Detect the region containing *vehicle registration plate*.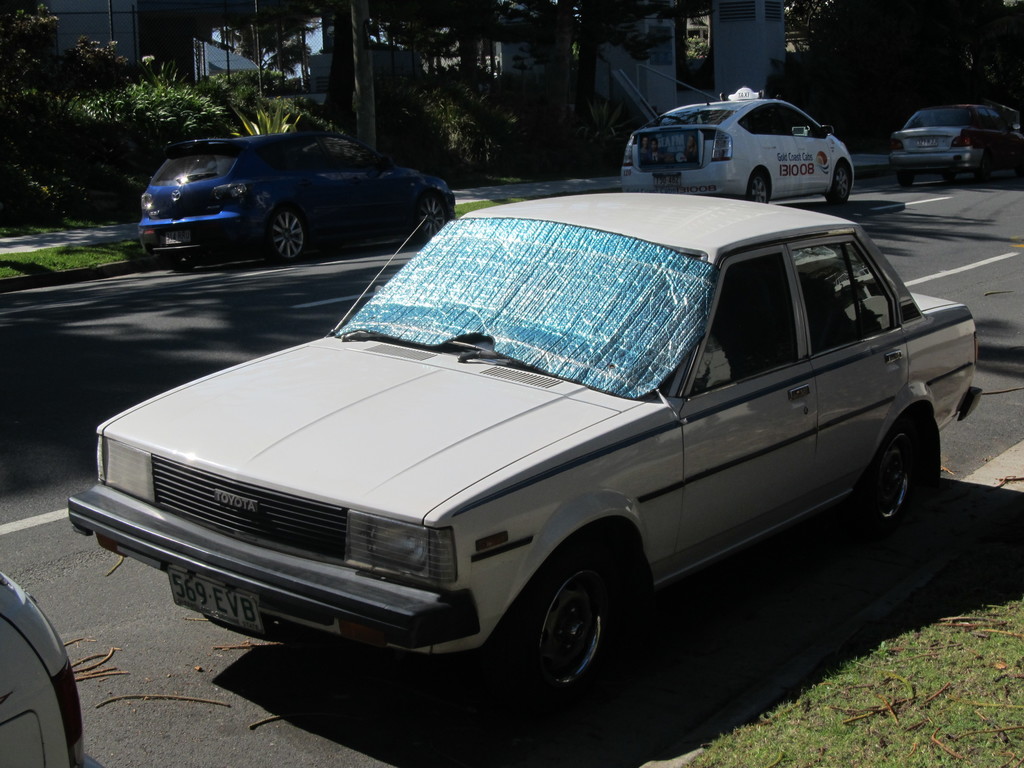
Rect(161, 223, 192, 253).
